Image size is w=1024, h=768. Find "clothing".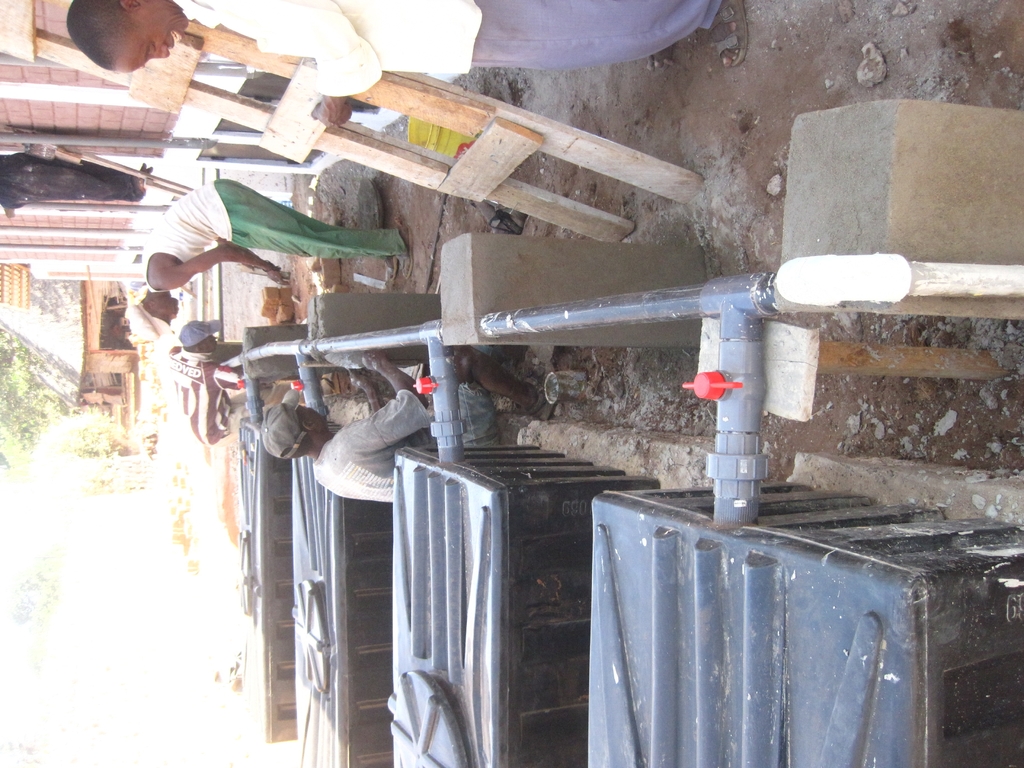
[x1=170, y1=345, x2=247, y2=447].
